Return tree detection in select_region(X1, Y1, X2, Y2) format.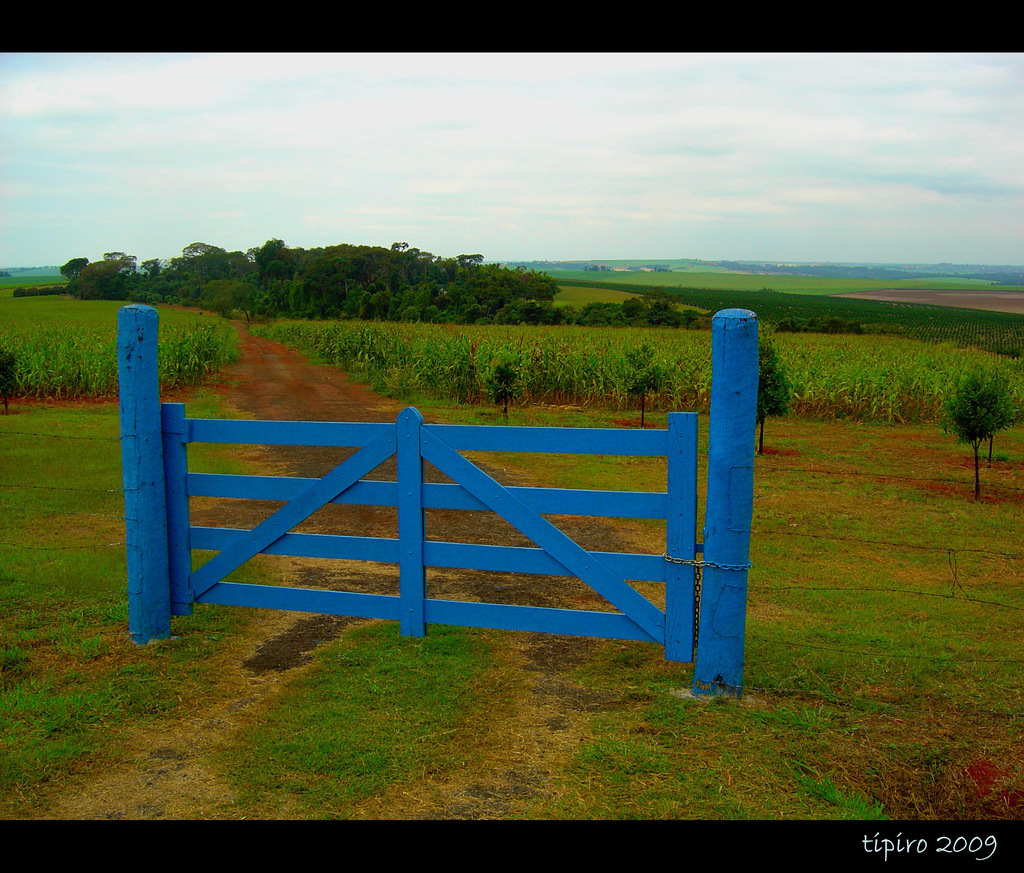
select_region(947, 370, 1018, 496).
